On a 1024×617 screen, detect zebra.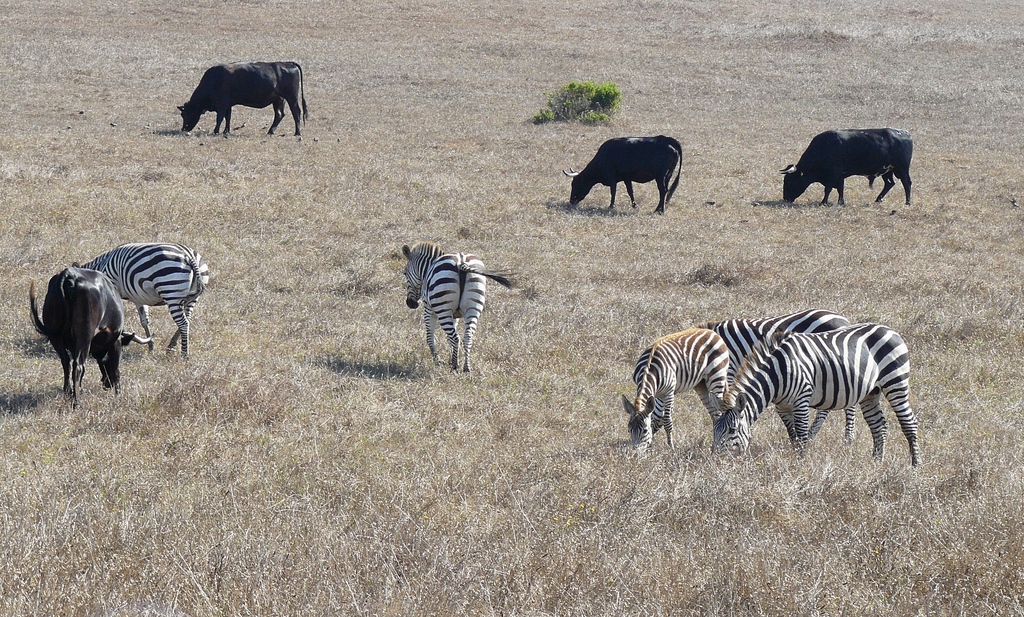
(x1=396, y1=241, x2=524, y2=376).
